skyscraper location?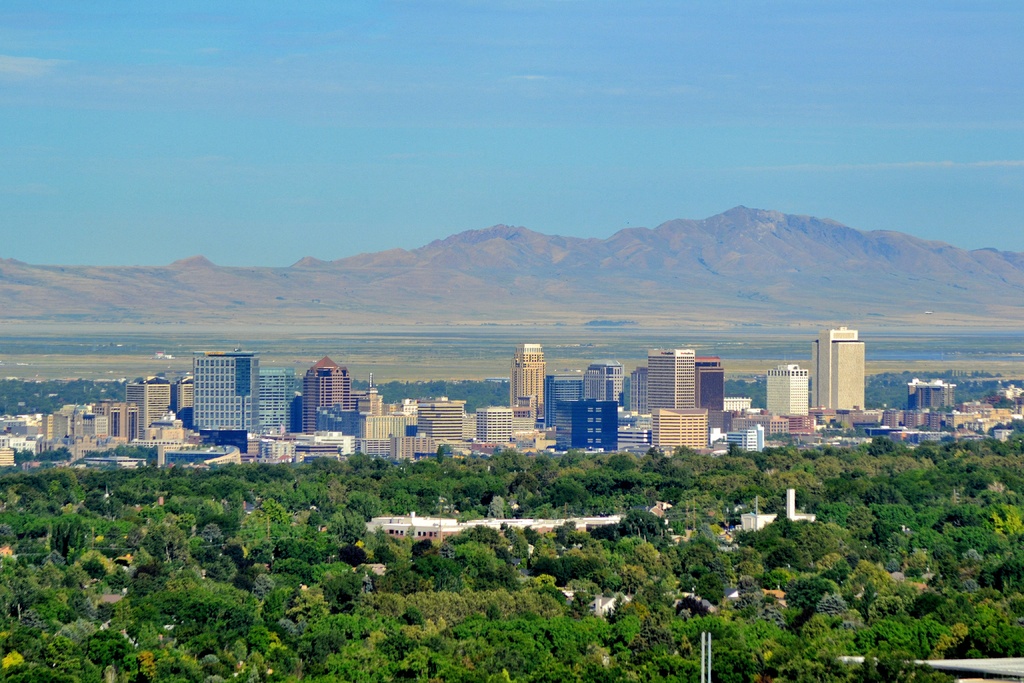
Rect(169, 372, 194, 416)
